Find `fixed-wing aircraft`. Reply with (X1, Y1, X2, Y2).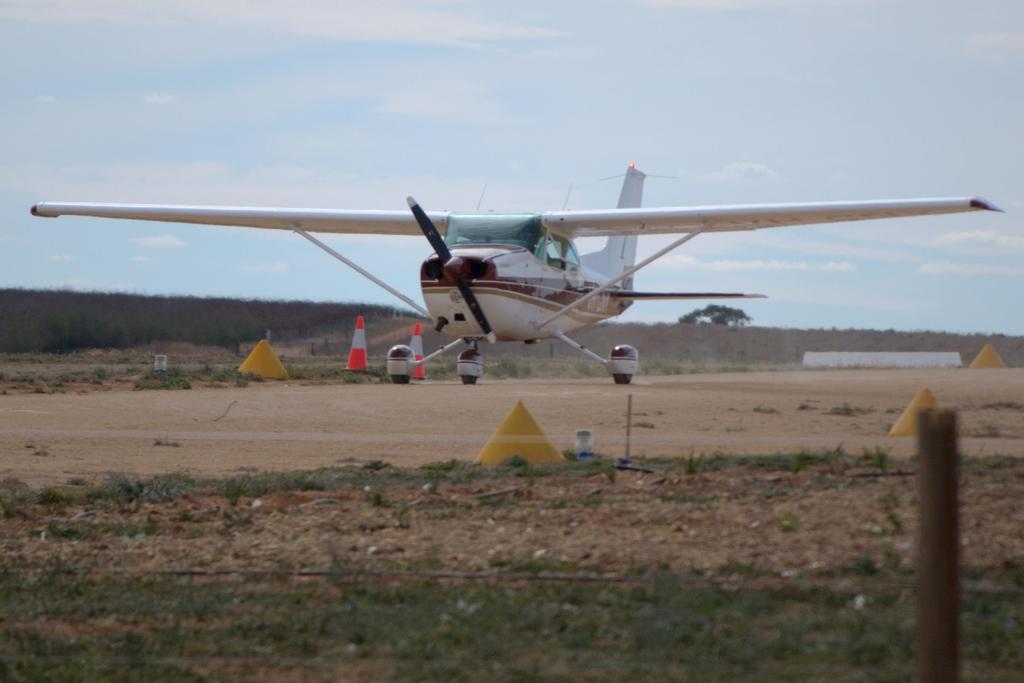
(33, 160, 1004, 418).
